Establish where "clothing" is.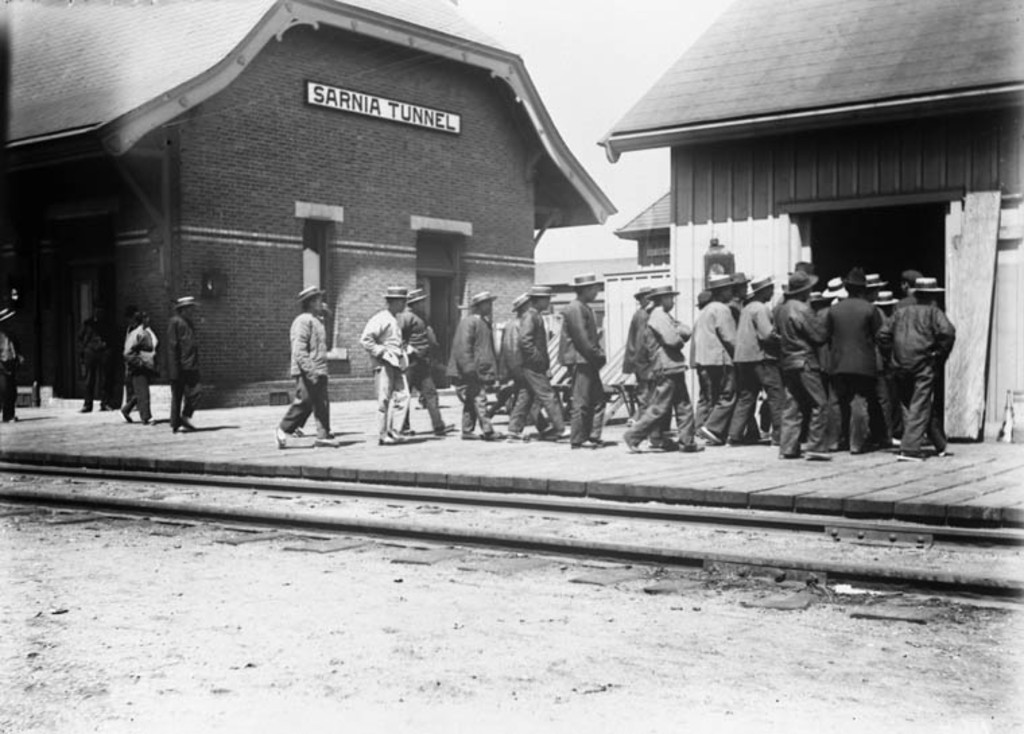
Established at Rect(690, 298, 732, 430).
